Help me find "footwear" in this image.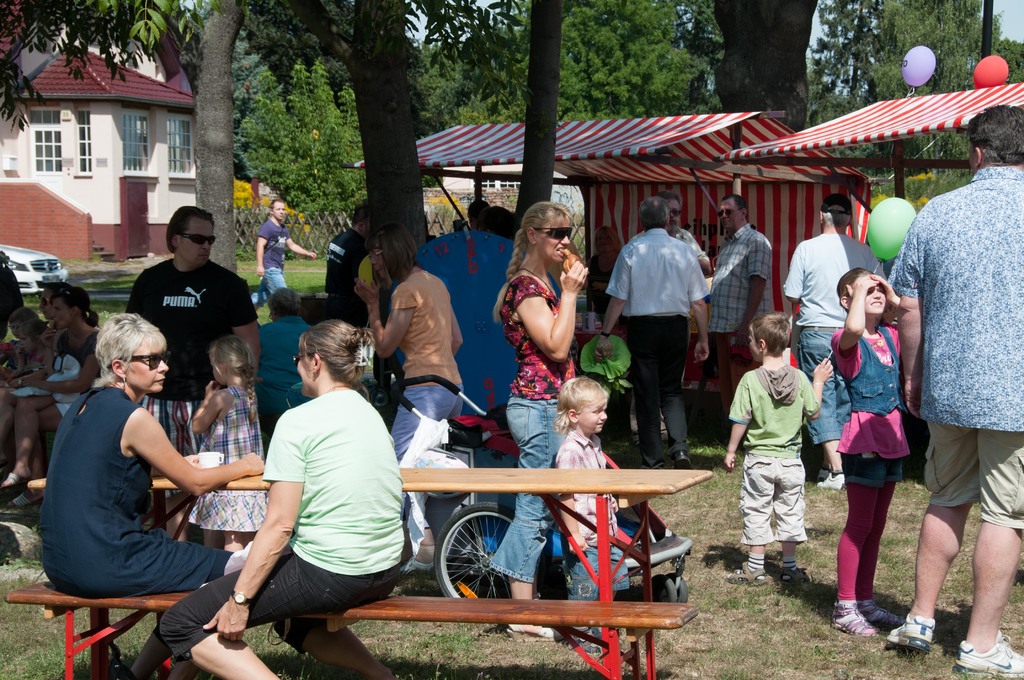
Found it: detection(955, 636, 1023, 679).
